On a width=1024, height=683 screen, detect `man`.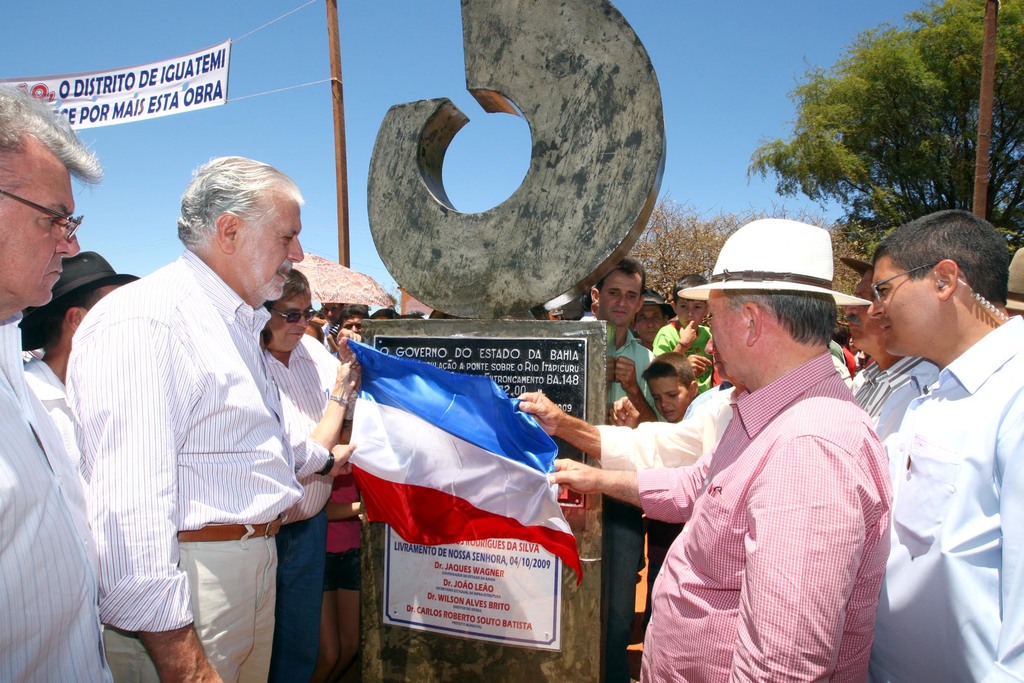
{"left": 254, "top": 267, "right": 360, "bottom": 680}.
